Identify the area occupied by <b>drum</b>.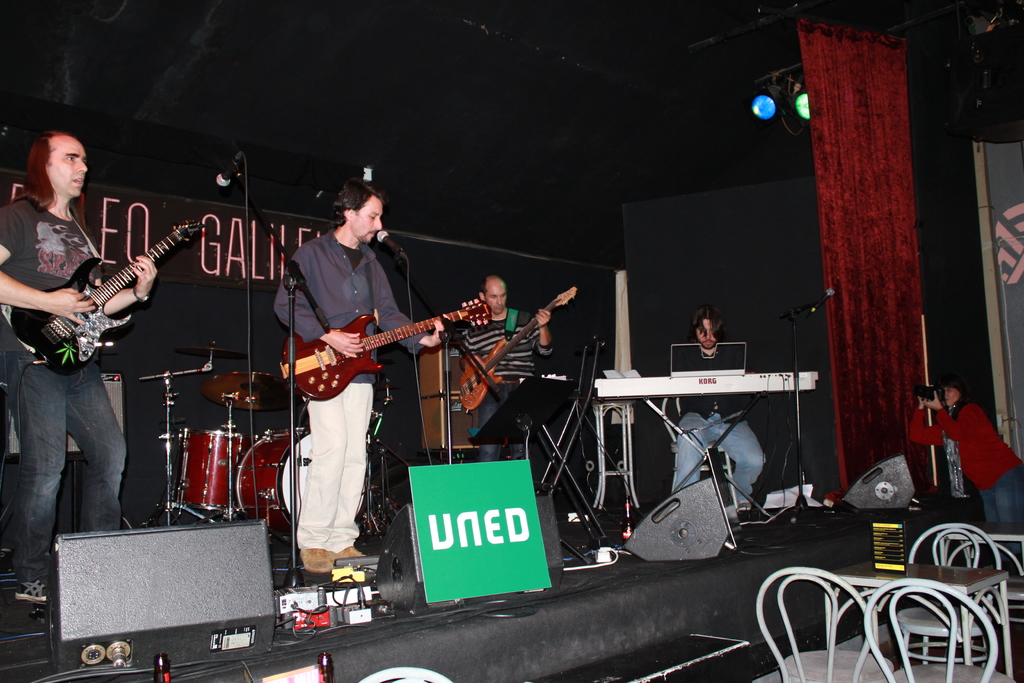
Area: box=[235, 428, 314, 537].
